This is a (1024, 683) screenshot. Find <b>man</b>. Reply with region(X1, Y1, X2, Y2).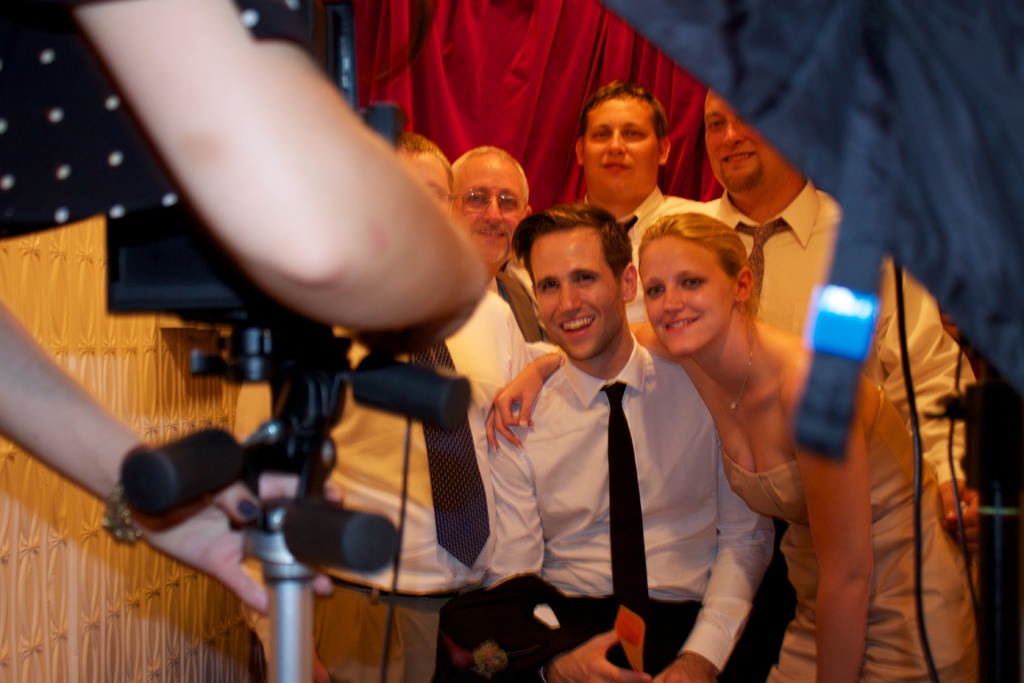
region(566, 78, 723, 322).
